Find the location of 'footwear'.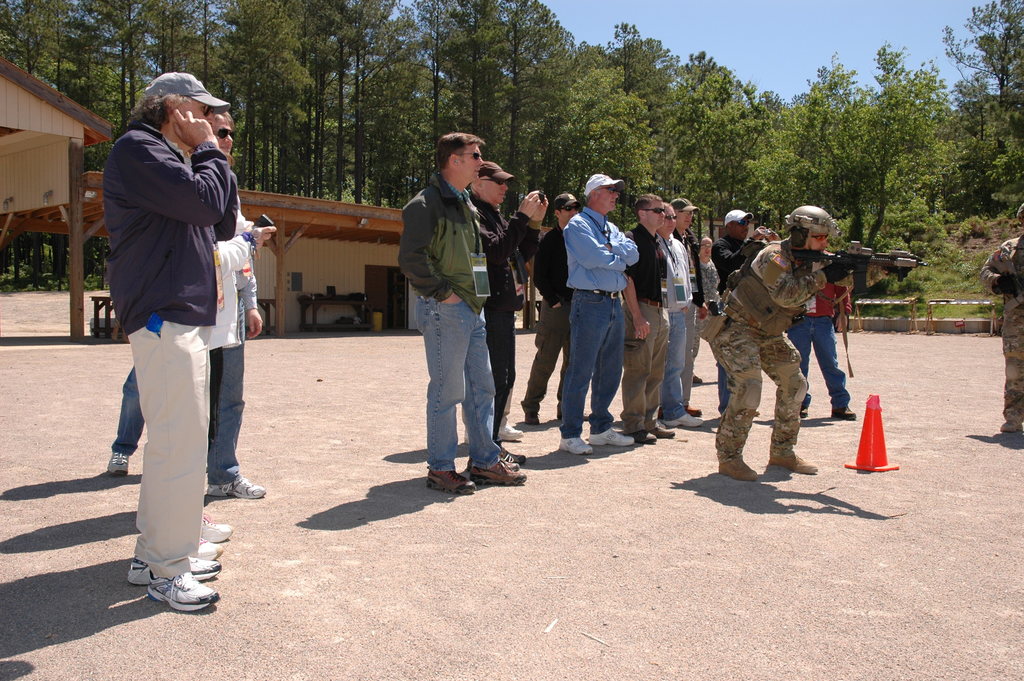
Location: x1=499, y1=427, x2=525, y2=443.
